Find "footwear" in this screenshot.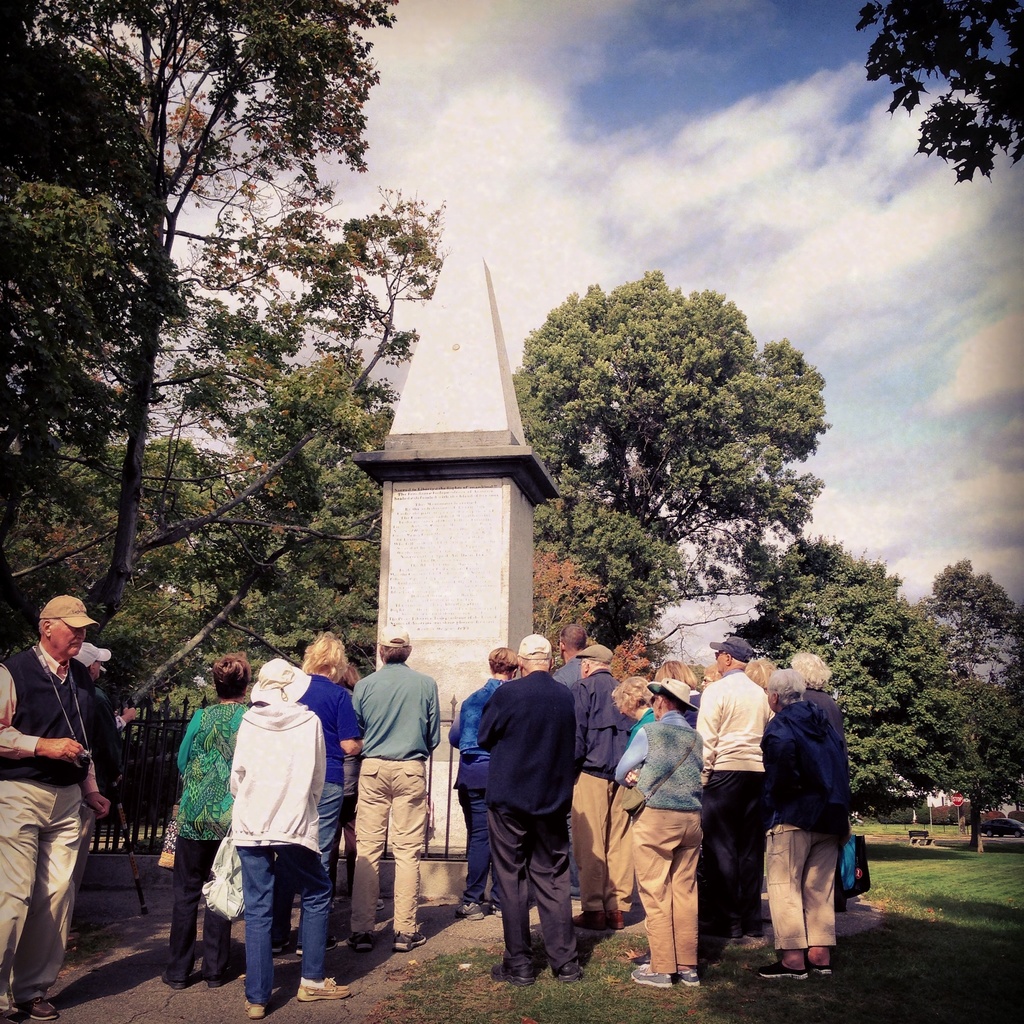
The bounding box for "footwear" is bbox(347, 932, 376, 954).
